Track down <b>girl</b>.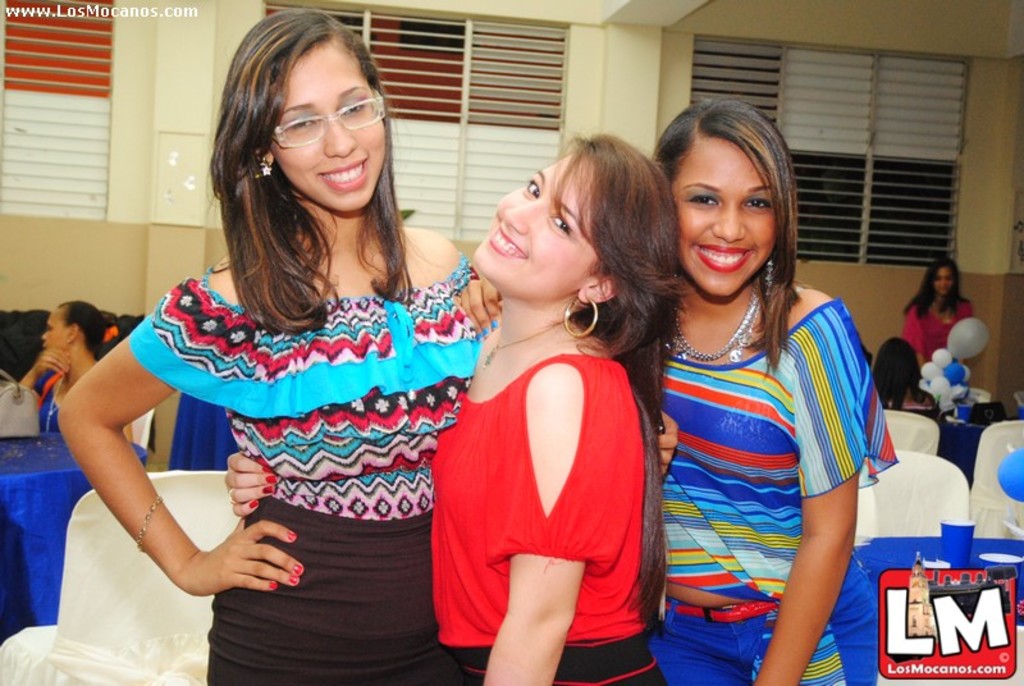
Tracked to [left=58, top=8, right=508, bottom=685].
